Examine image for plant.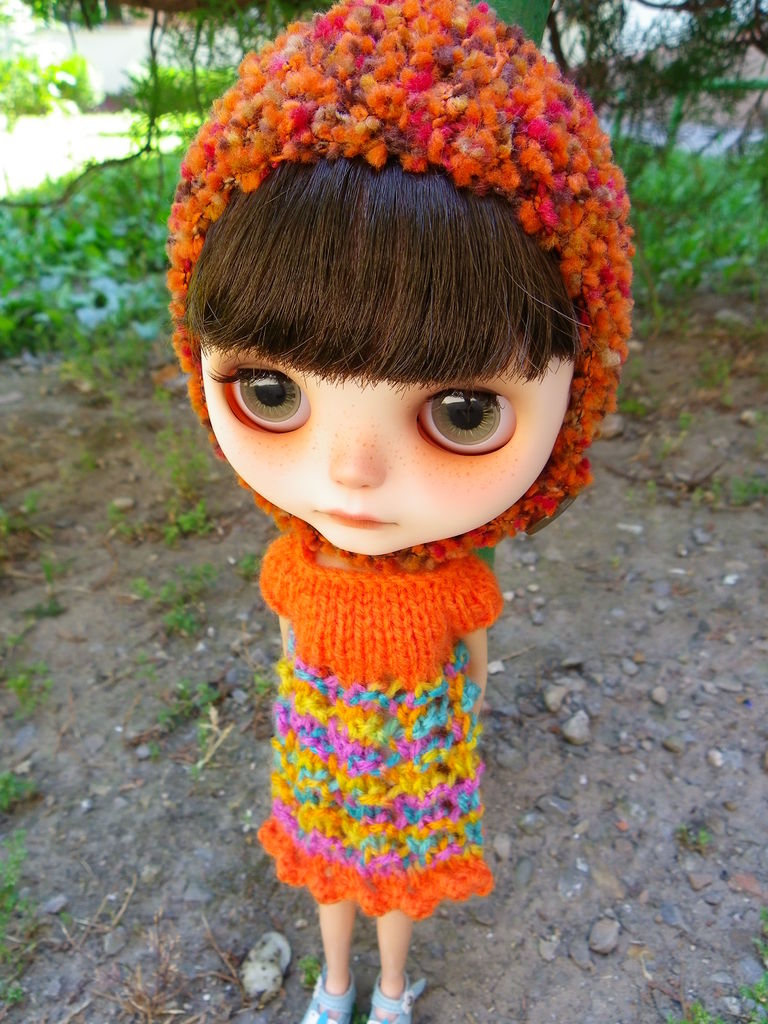
Examination result: [675, 818, 713, 848].
